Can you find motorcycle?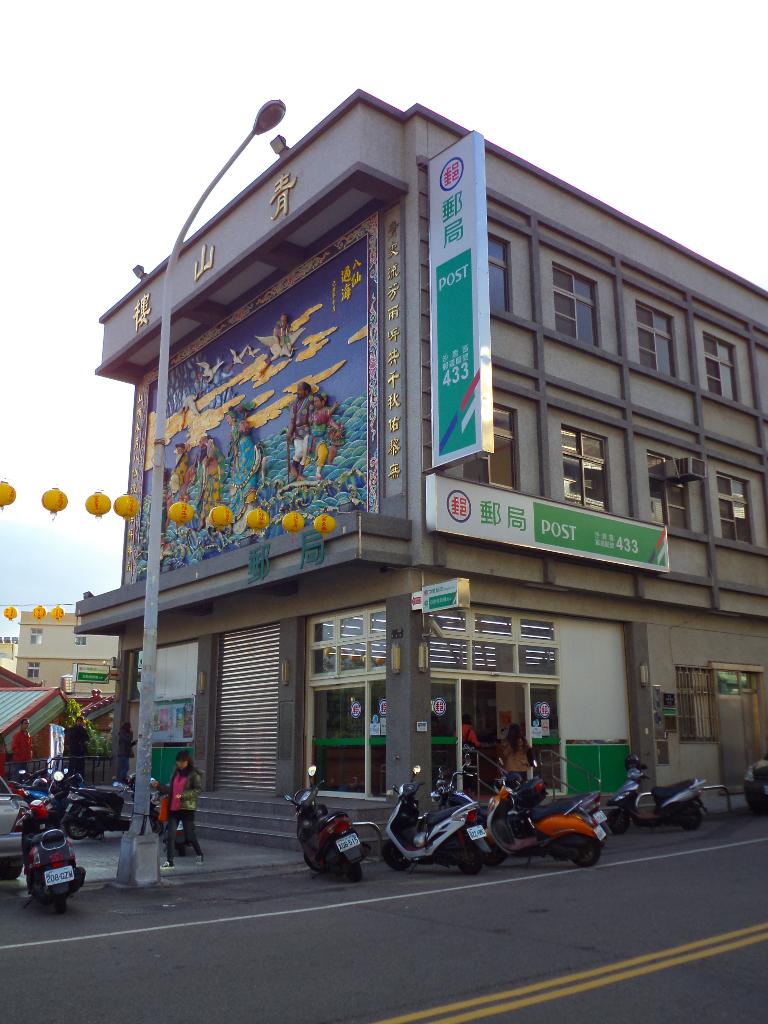
Yes, bounding box: box=[60, 770, 170, 844].
